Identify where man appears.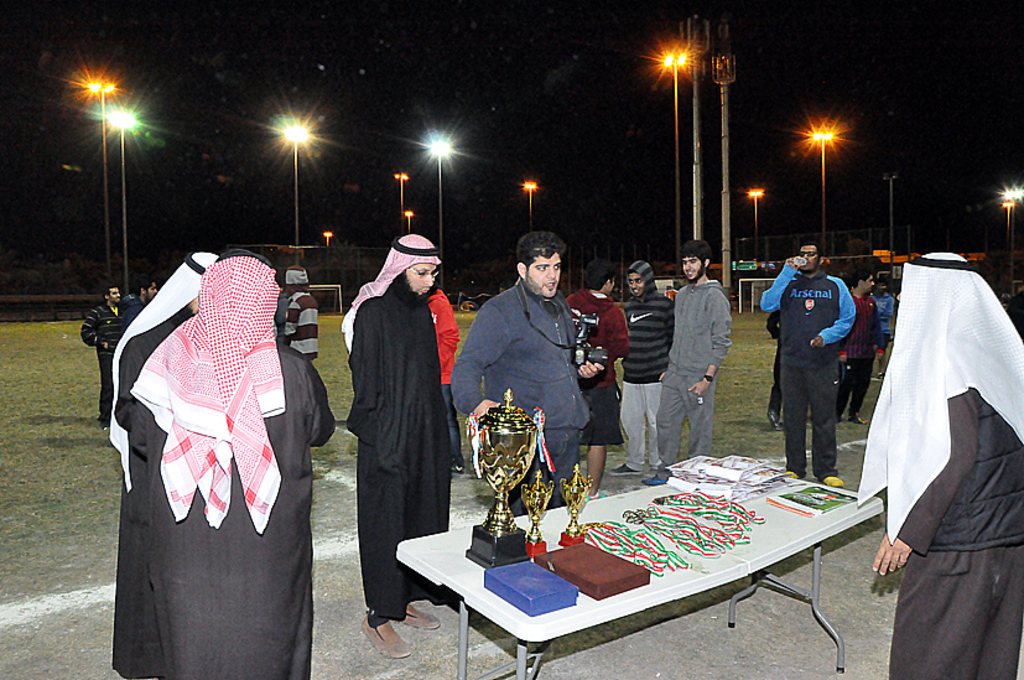
Appears at pyautogui.locateOnScreen(77, 286, 118, 436).
